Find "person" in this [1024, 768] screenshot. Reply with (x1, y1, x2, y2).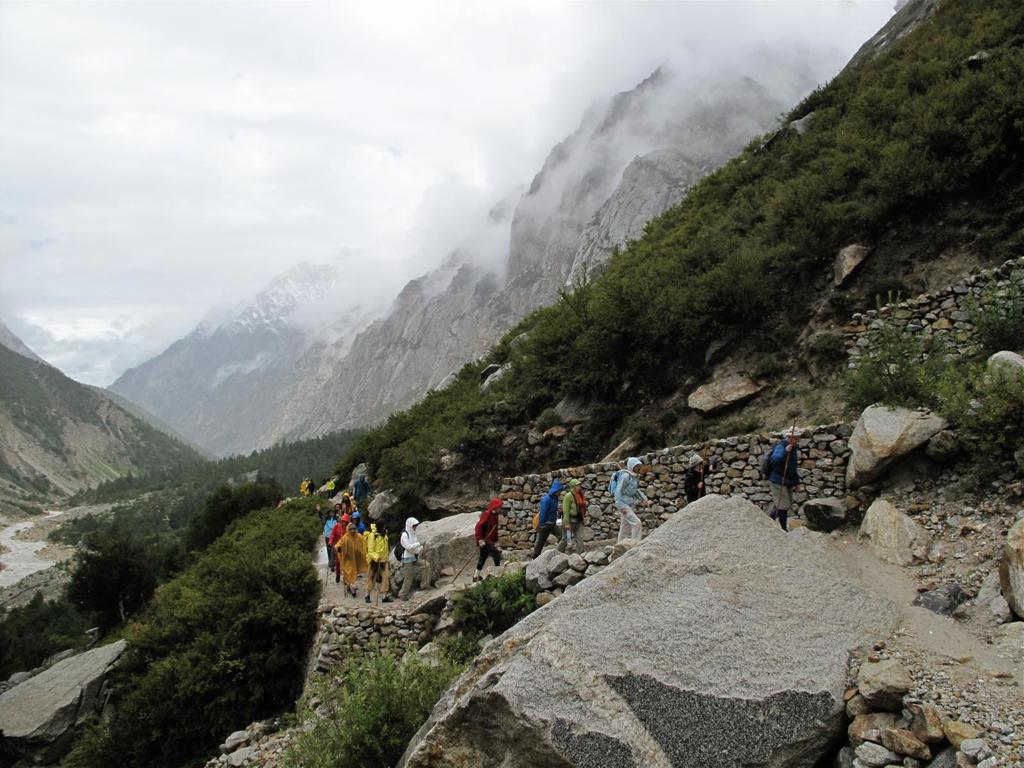
(396, 512, 436, 600).
